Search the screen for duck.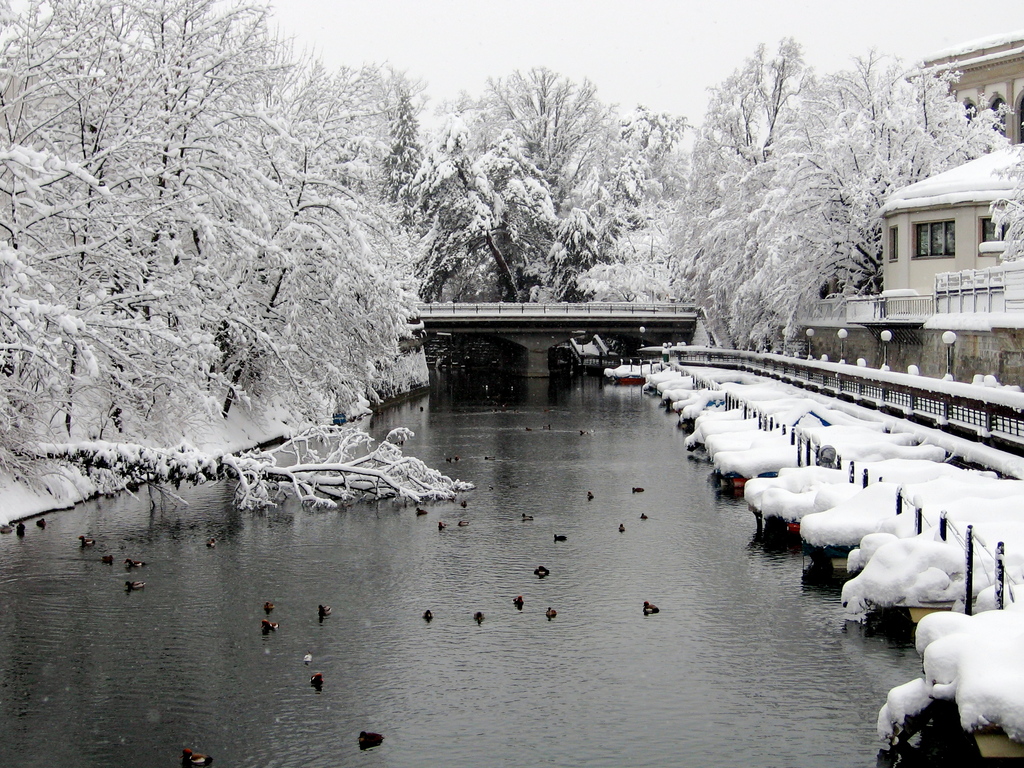
Found at rect(260, 618, 280, 635).
